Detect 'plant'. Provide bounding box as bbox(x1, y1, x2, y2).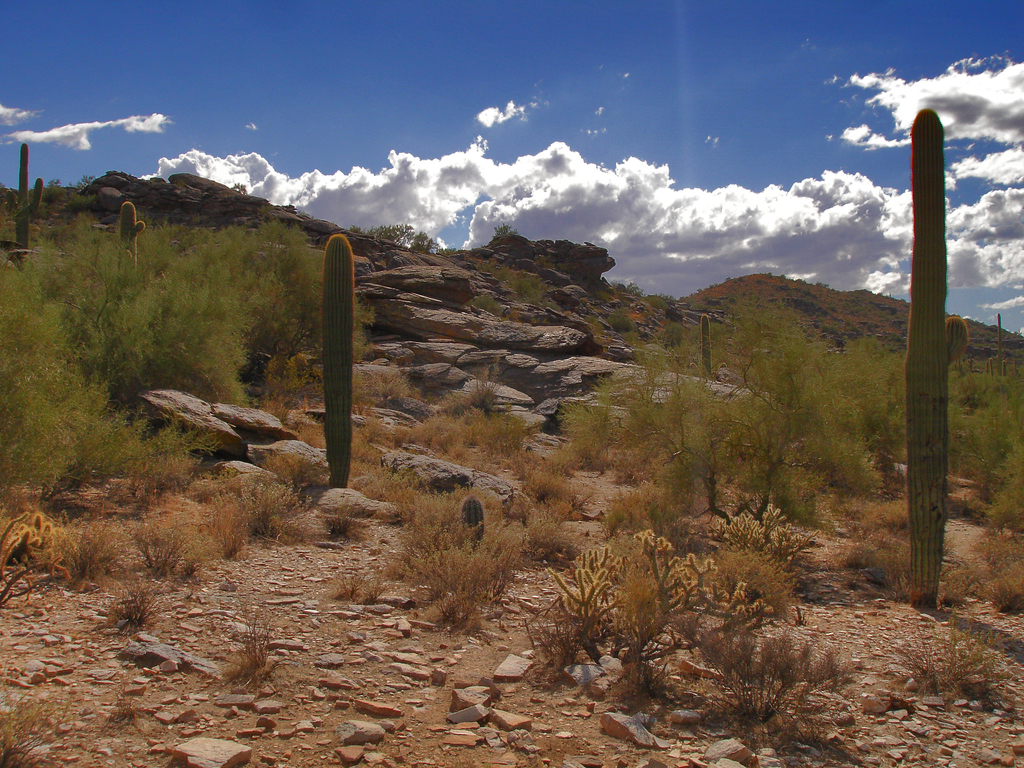
bbox(500, 534, 711, 680).
